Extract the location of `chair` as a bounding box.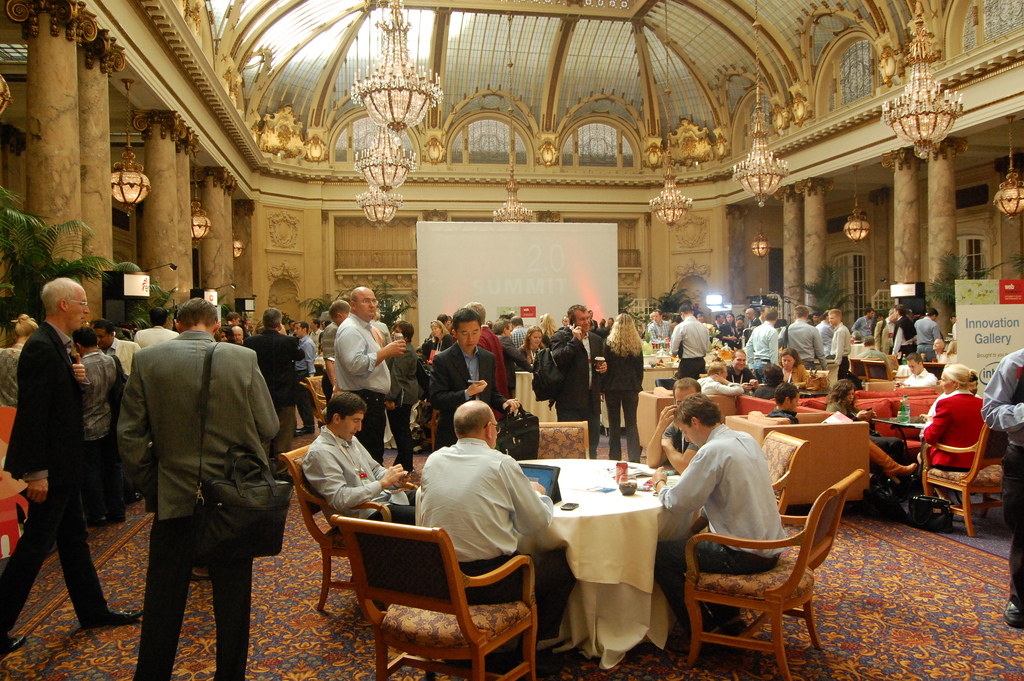
[x1=266, y1=439, x2=401, y2=633].
